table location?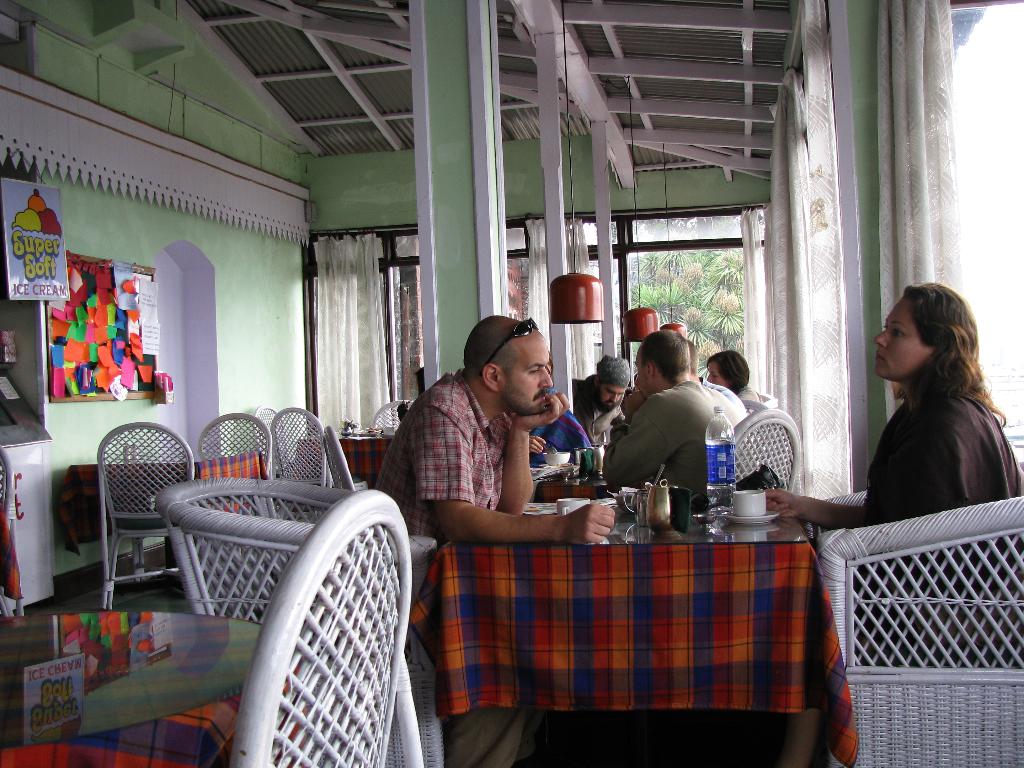
[60, 449, 271, 582]
